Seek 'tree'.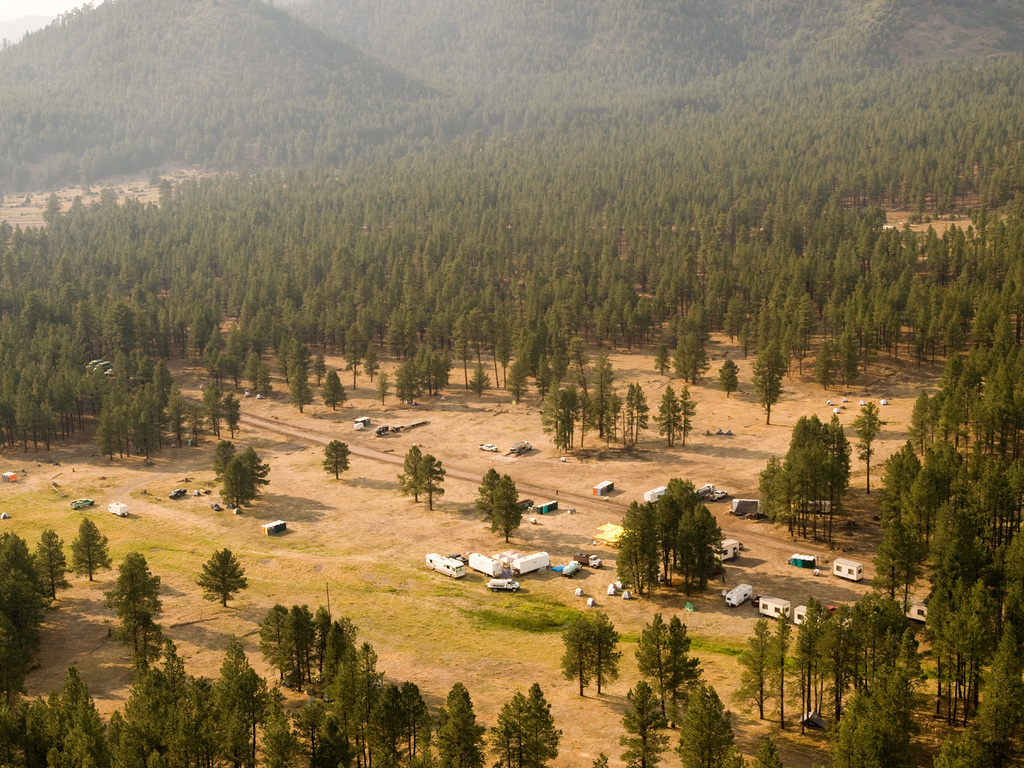
locate(198, 553, 255, 607).
